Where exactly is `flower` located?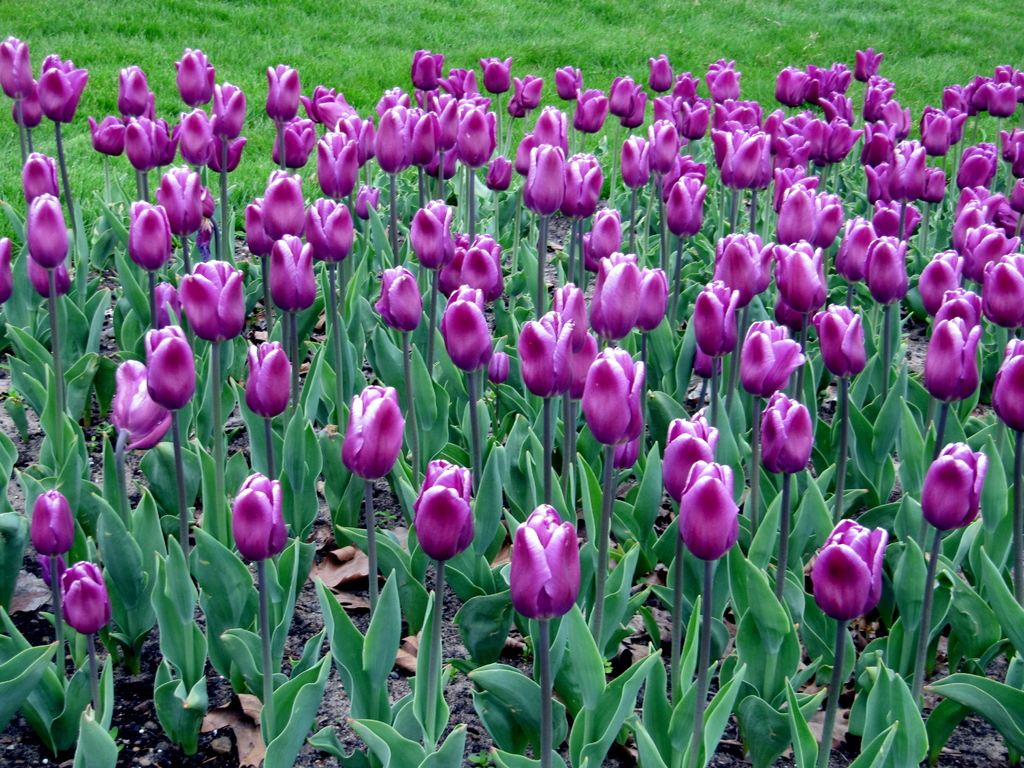
Its bounding box is <region>140, 329, 194, 407</region>.
